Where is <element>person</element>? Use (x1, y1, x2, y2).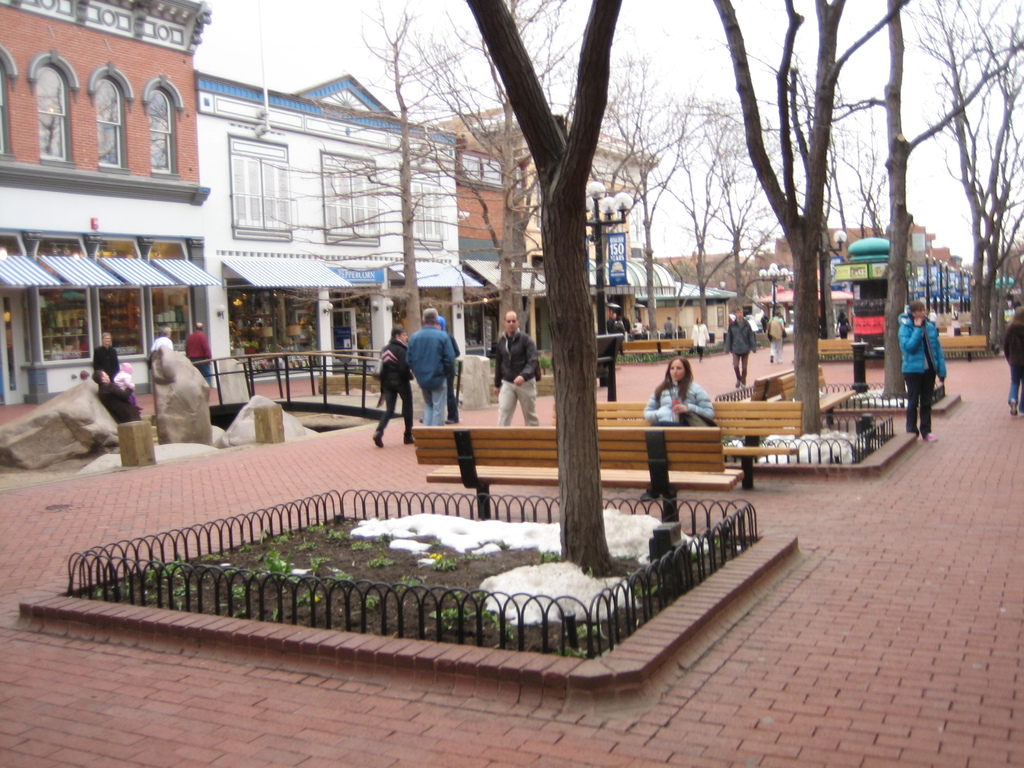
(406, 310, 454, 415).
